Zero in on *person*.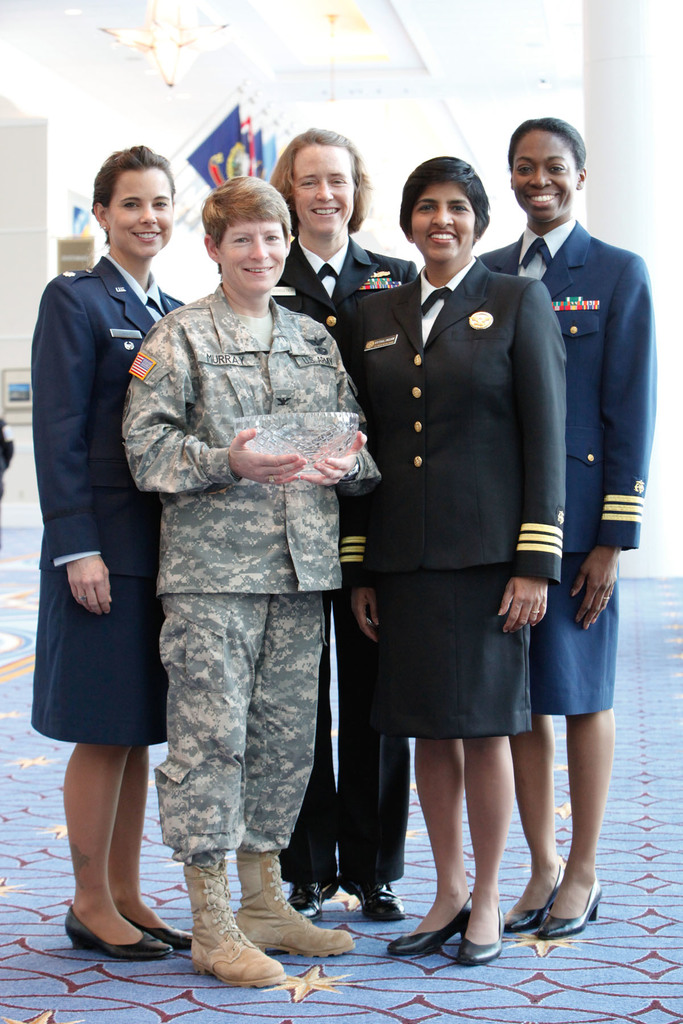
Zeroed in: [121, 174, 377, 980].
